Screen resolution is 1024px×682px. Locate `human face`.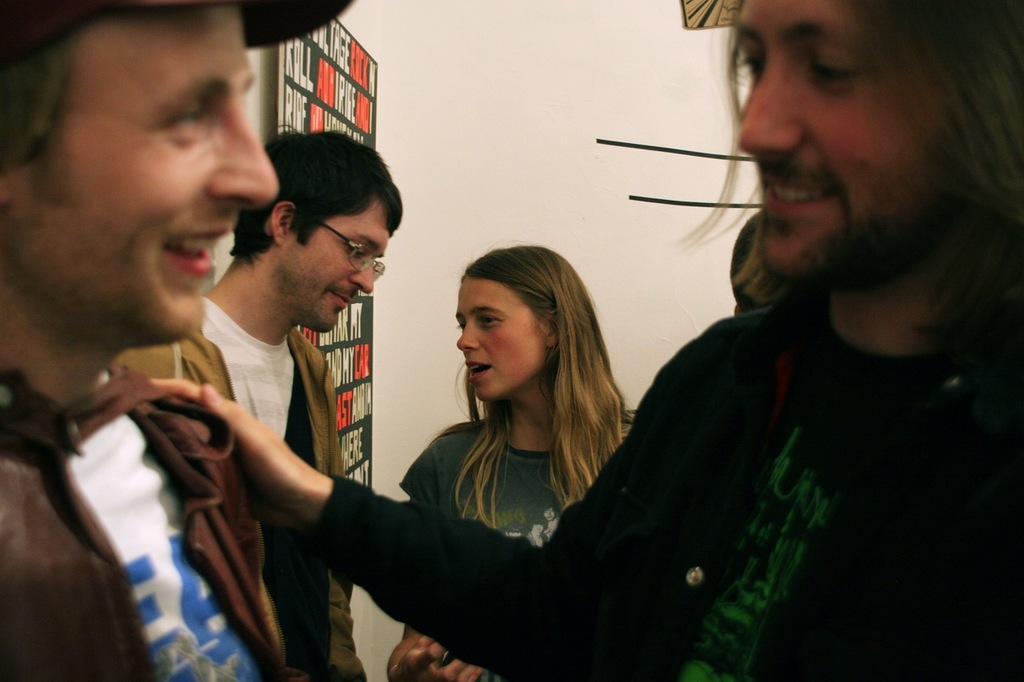
(left=739, top=0, right=960, bottom=286).
